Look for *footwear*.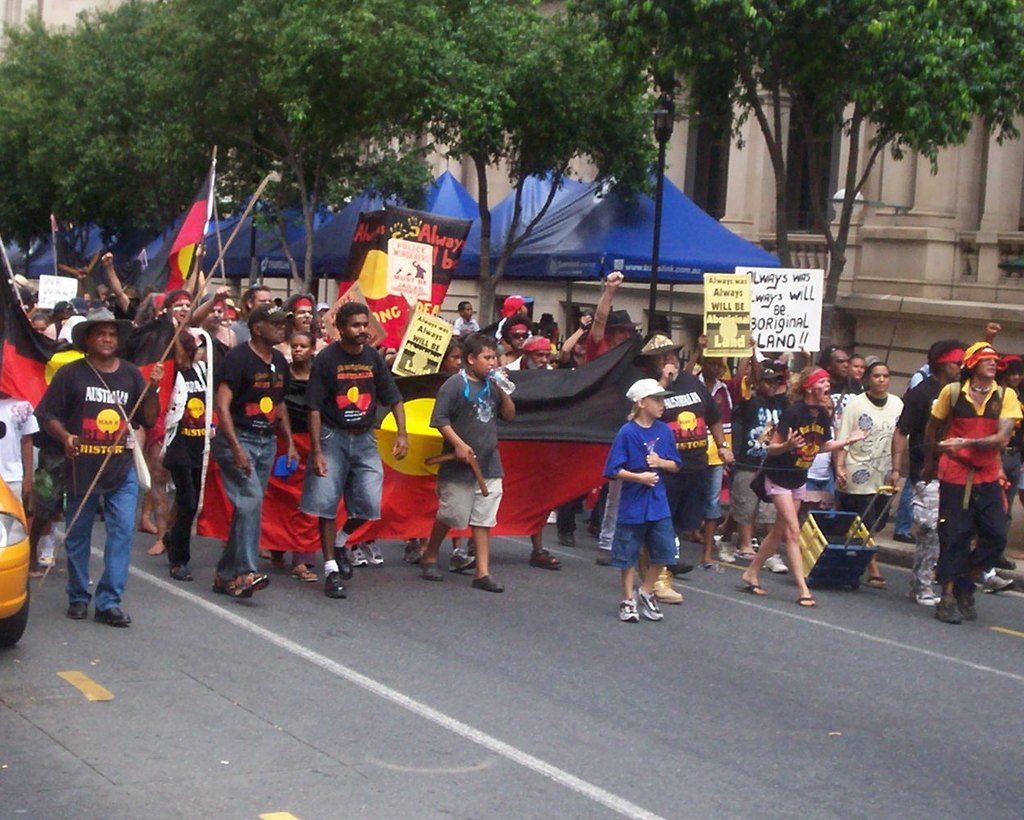
Found: select_region(337, 550, 355, 579).
